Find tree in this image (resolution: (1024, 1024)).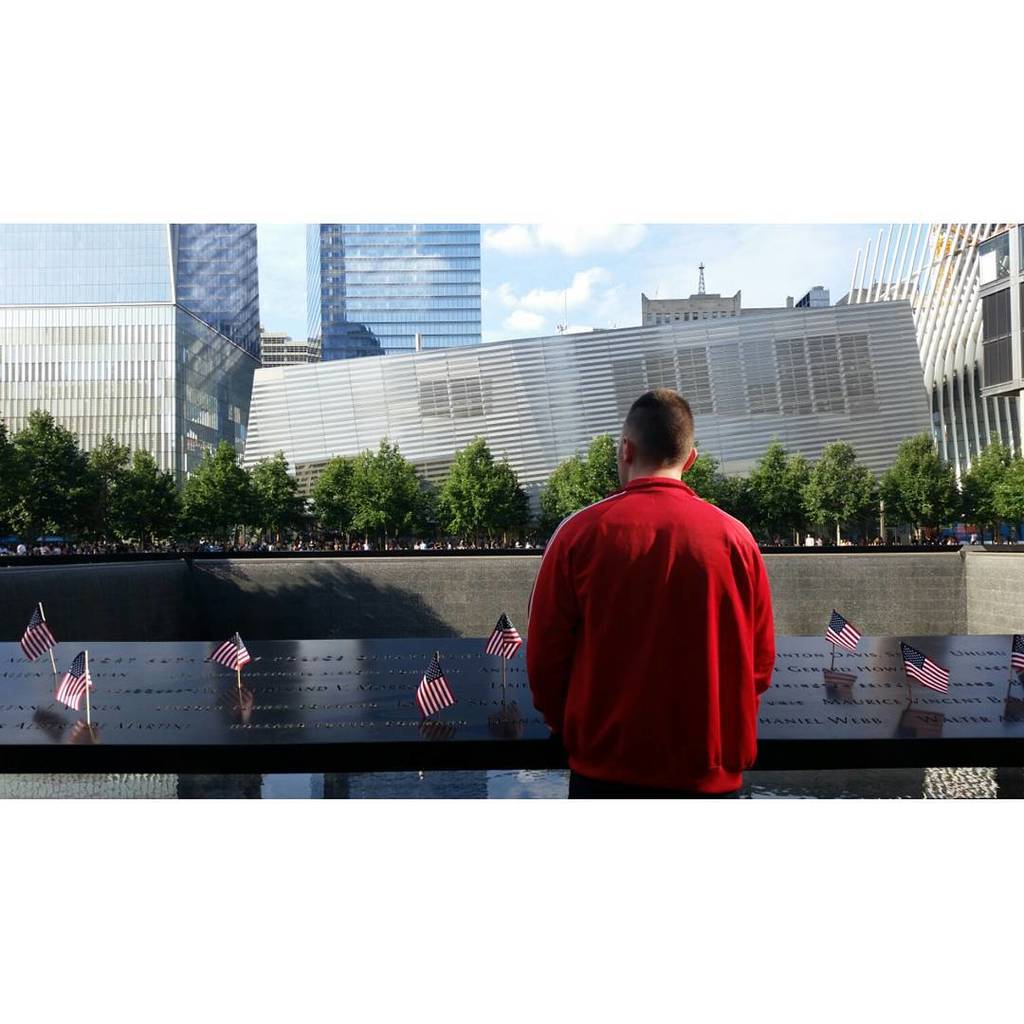
12 411 151 523.
